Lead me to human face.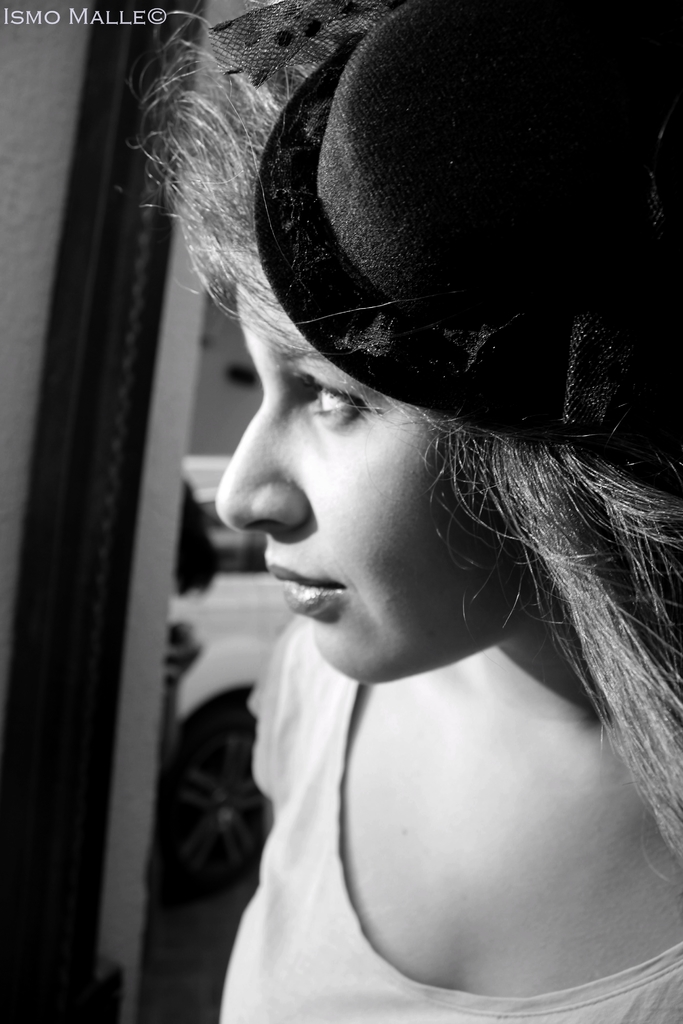
Lead to box(215, 283, 538, 684).
